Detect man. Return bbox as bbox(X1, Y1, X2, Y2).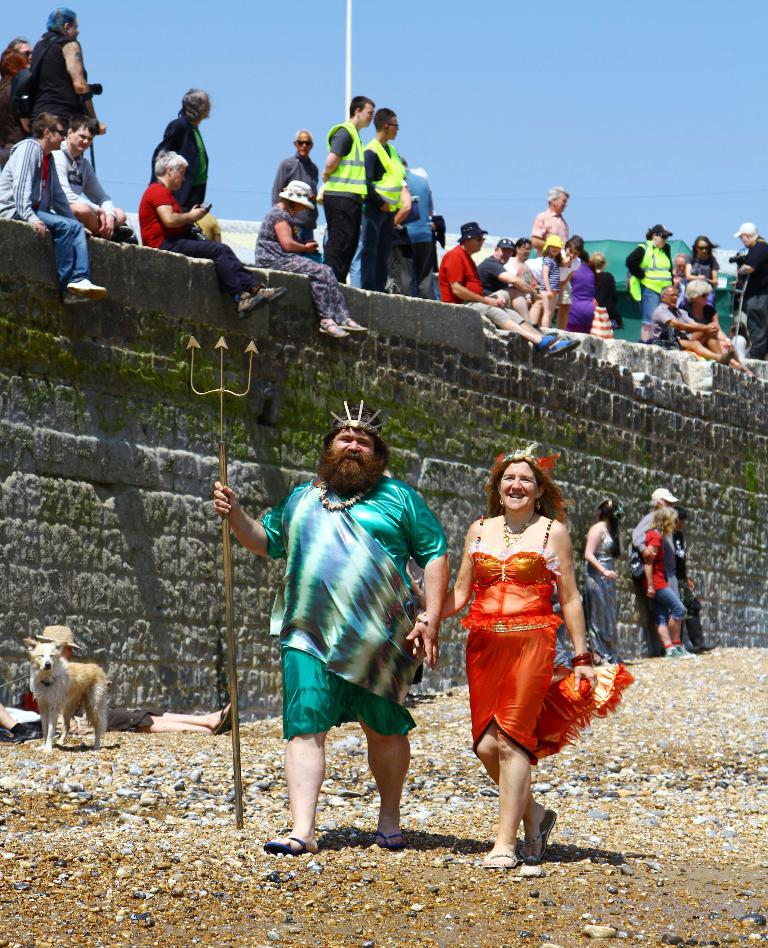
bbox(434, 222, 581, 359).
